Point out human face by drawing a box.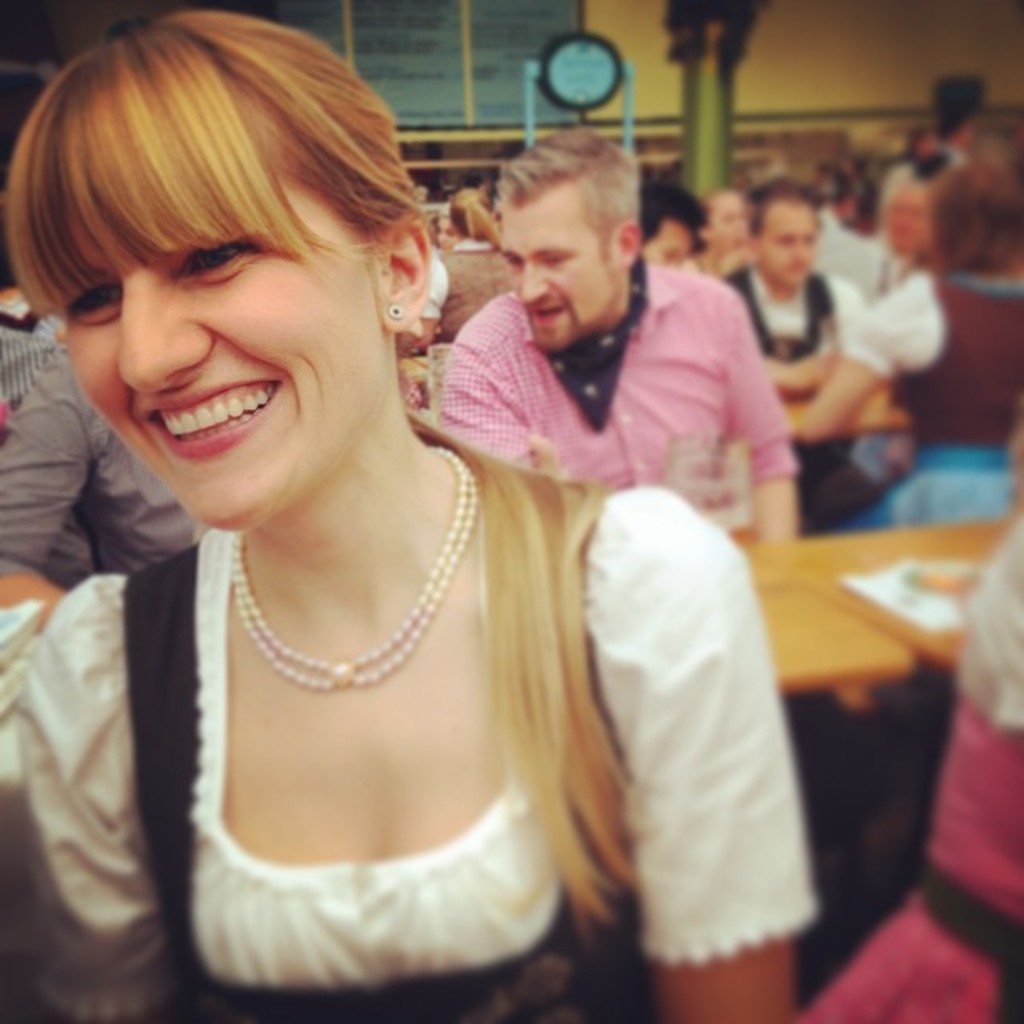
box(499, 182, 626, 358).
